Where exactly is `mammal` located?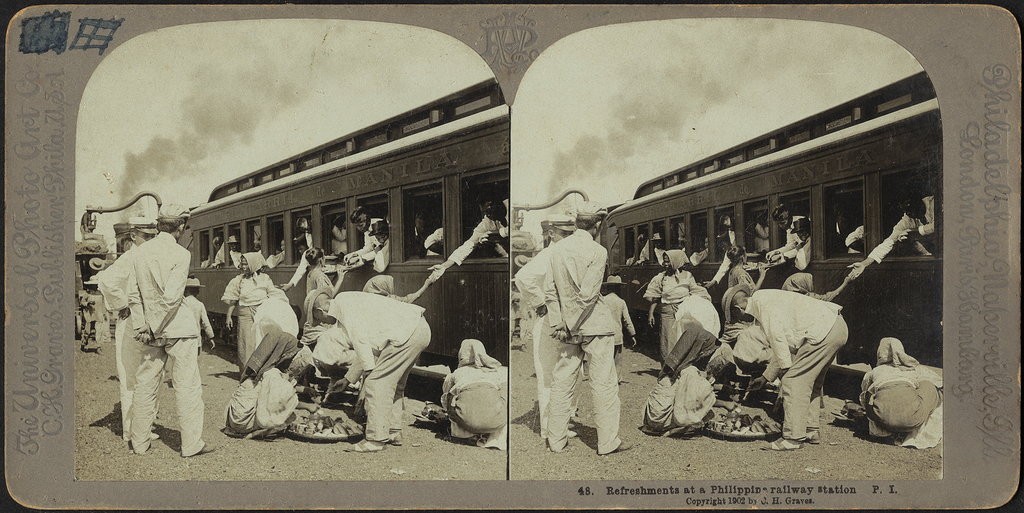
Its bounding box is l=542, t=195, r=633, b=454.
